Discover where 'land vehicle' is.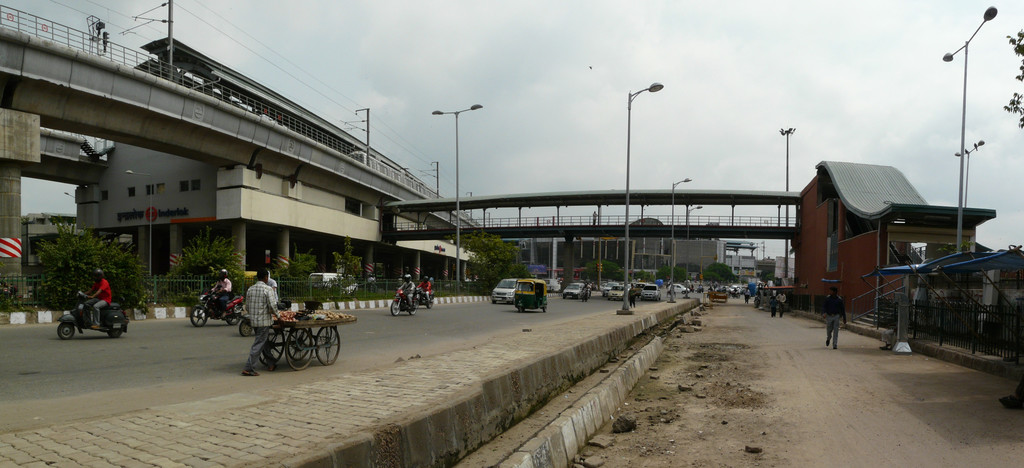
Discovered at <region>644, 285, 657, 299</region>.
